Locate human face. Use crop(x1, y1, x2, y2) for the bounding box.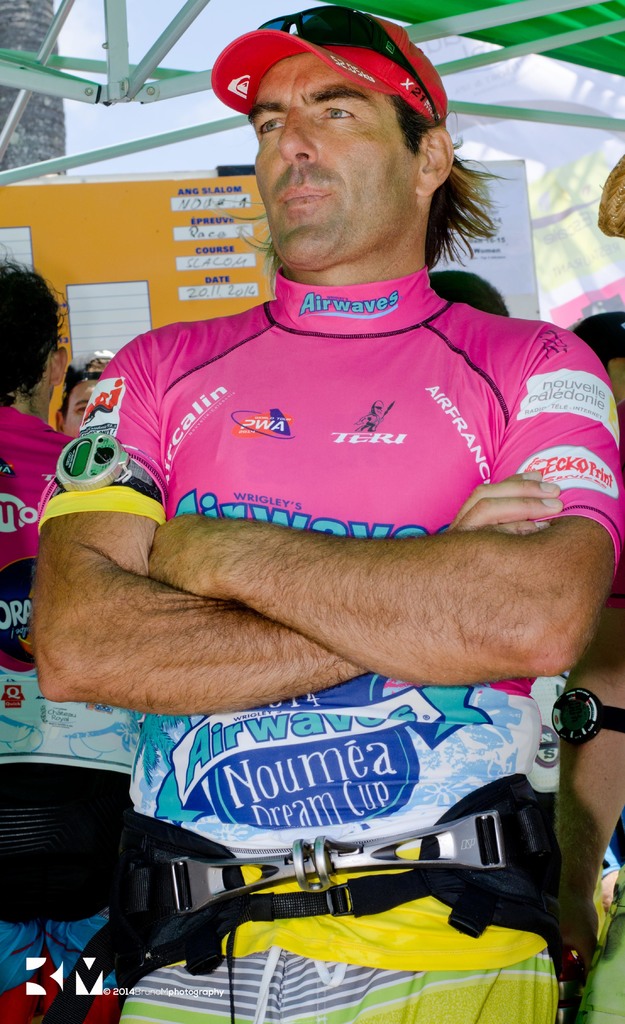
crop(251, 53, 425, 266).
